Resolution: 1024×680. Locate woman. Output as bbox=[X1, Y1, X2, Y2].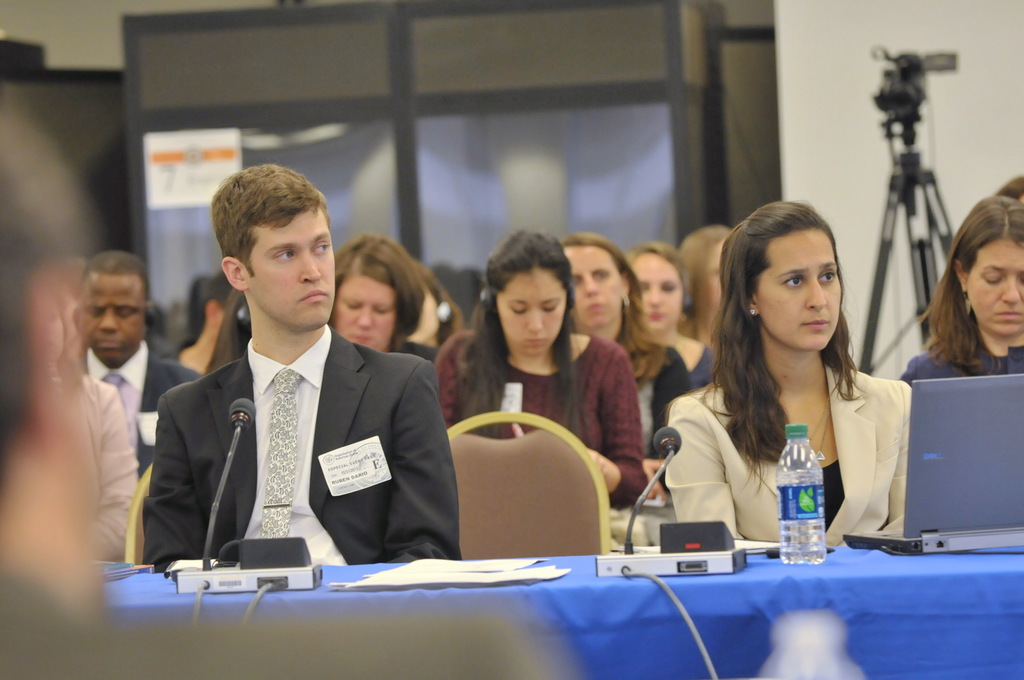
bbox=[899, 197, 1023, 378].
